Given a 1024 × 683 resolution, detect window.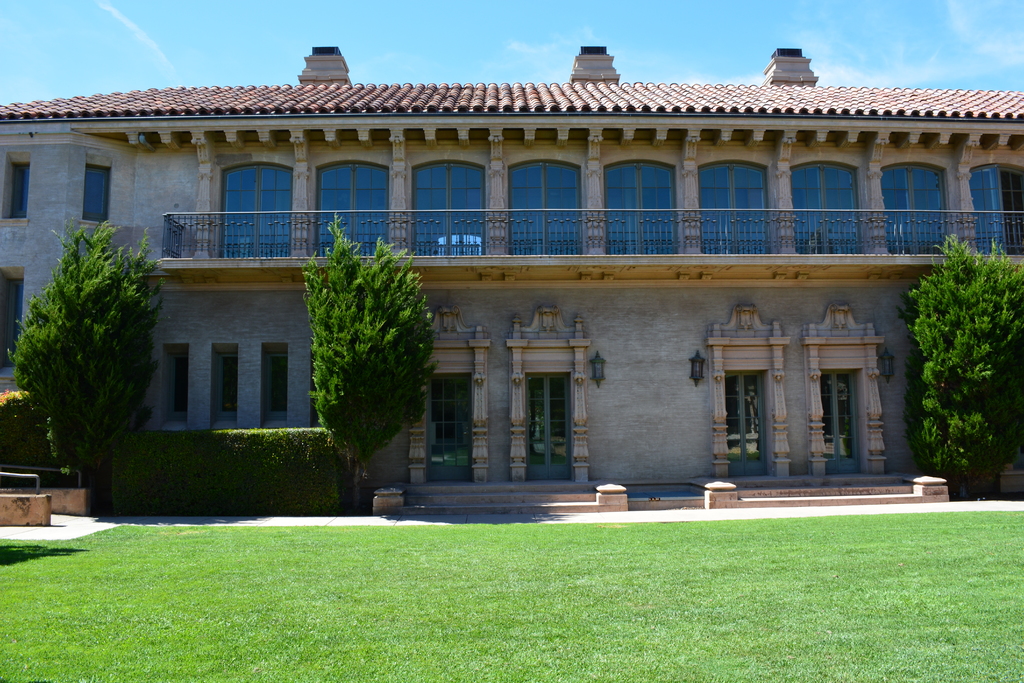
168,349,192,431.
